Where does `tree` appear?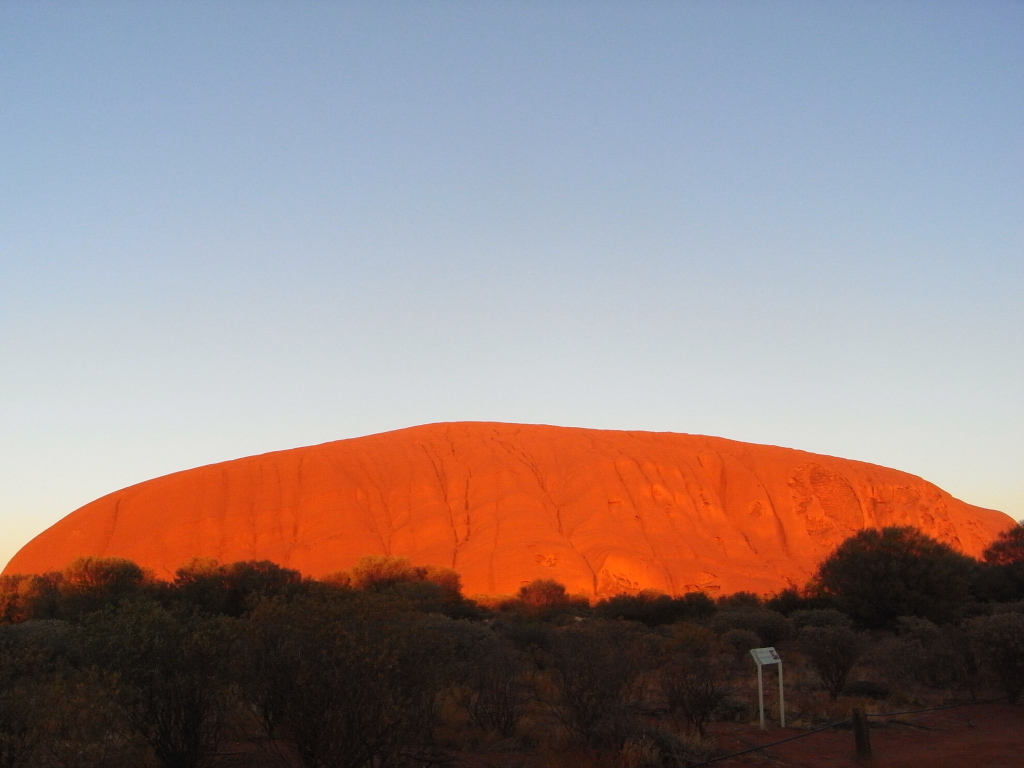
Appears at detection(727, 581, 758, 605).
